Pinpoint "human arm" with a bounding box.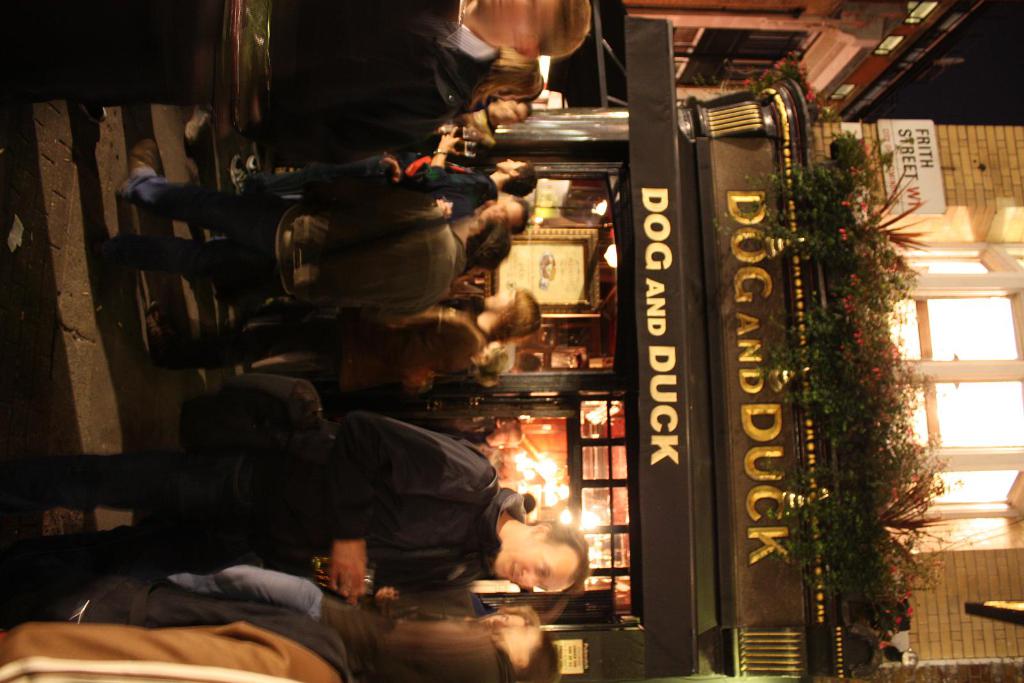
(413, 192, 454, 226).
